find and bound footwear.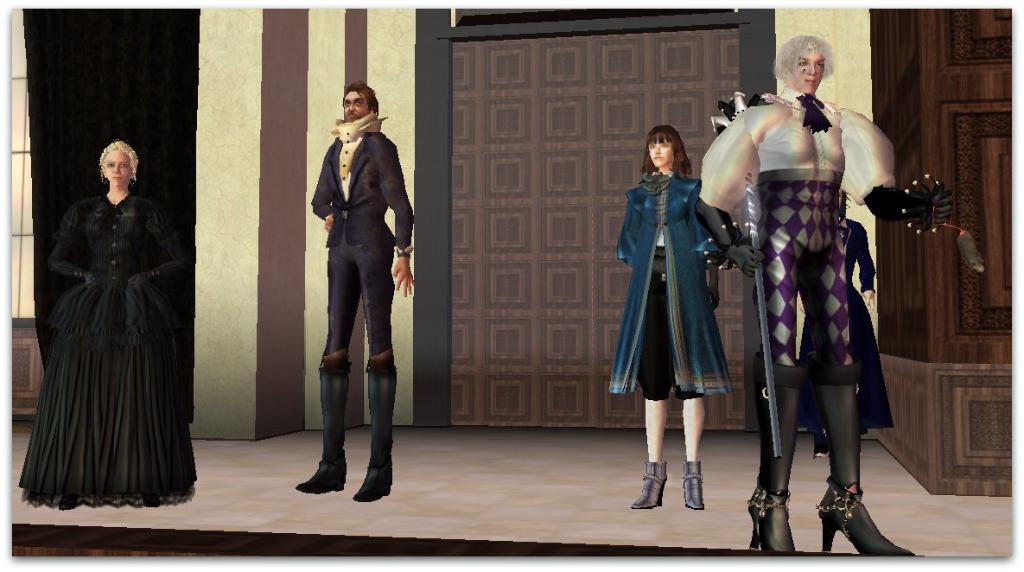
Bound: region(289, 446, 351, 502).
